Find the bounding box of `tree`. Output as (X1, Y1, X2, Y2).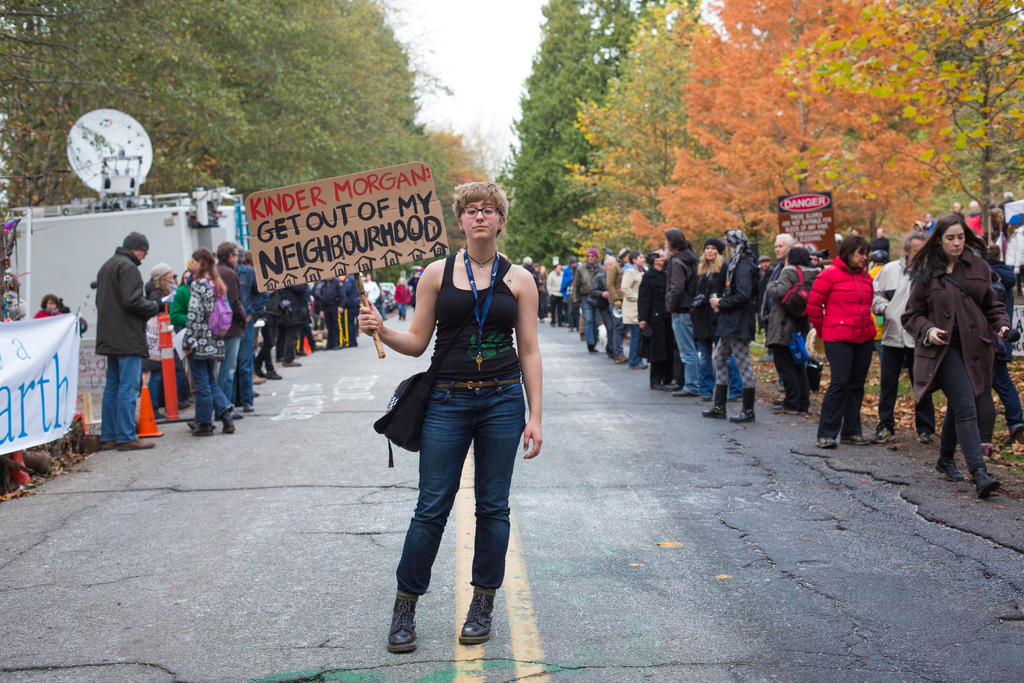
(564, 0, 720, 256).
